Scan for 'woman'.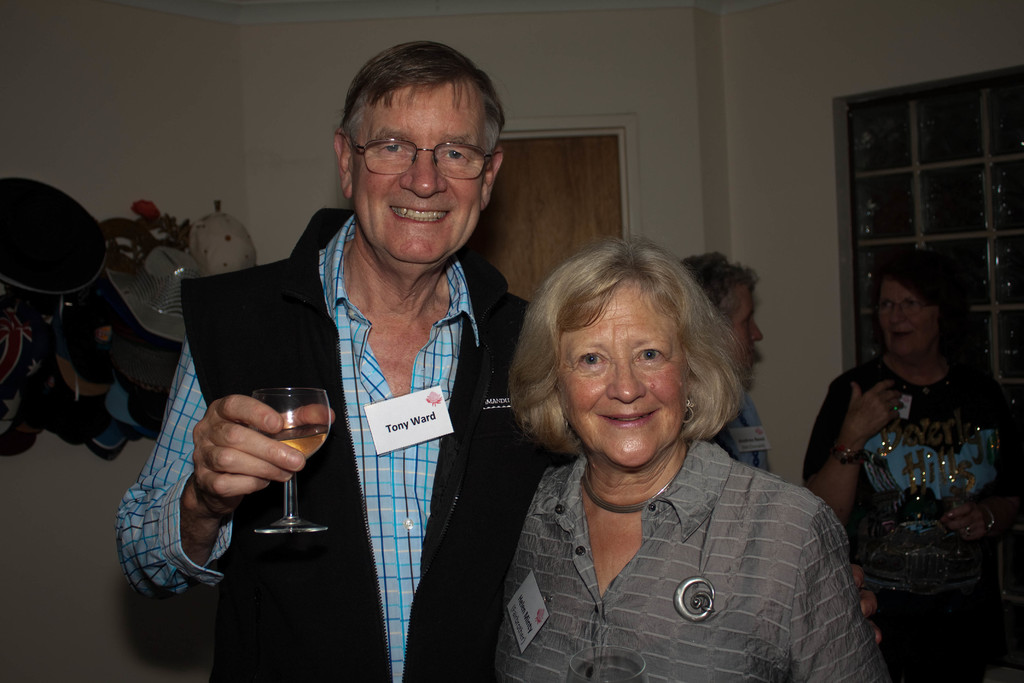
Scan result: 792:248:1023:682.
